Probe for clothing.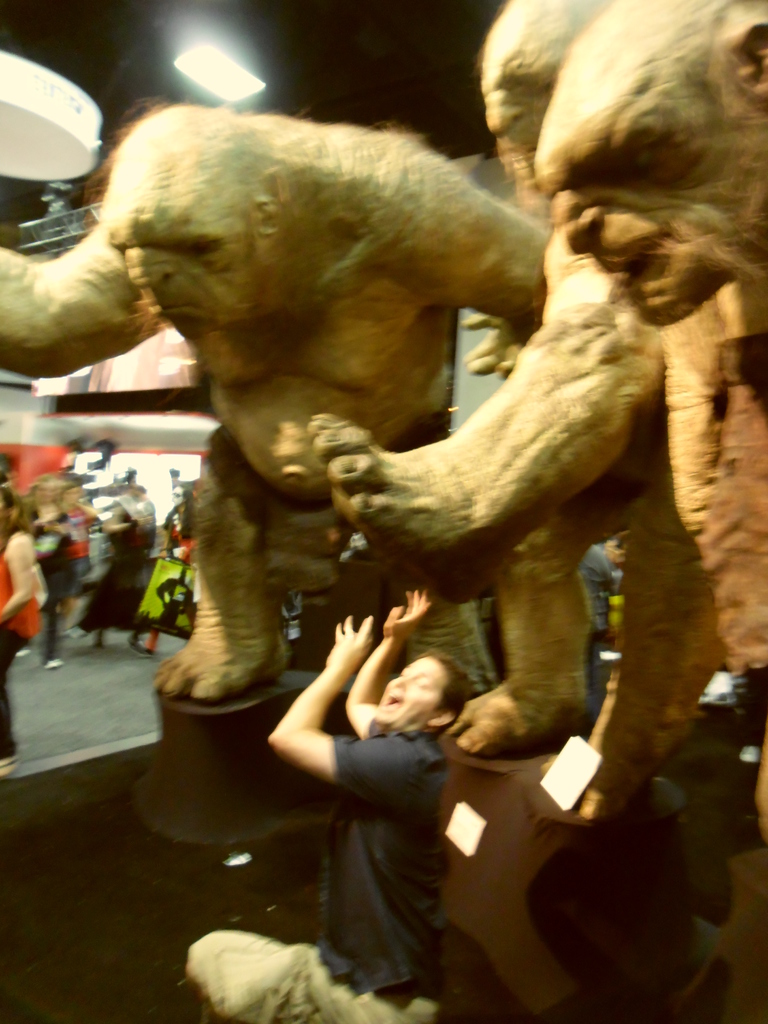
Probe result: 0:531:40:758.
